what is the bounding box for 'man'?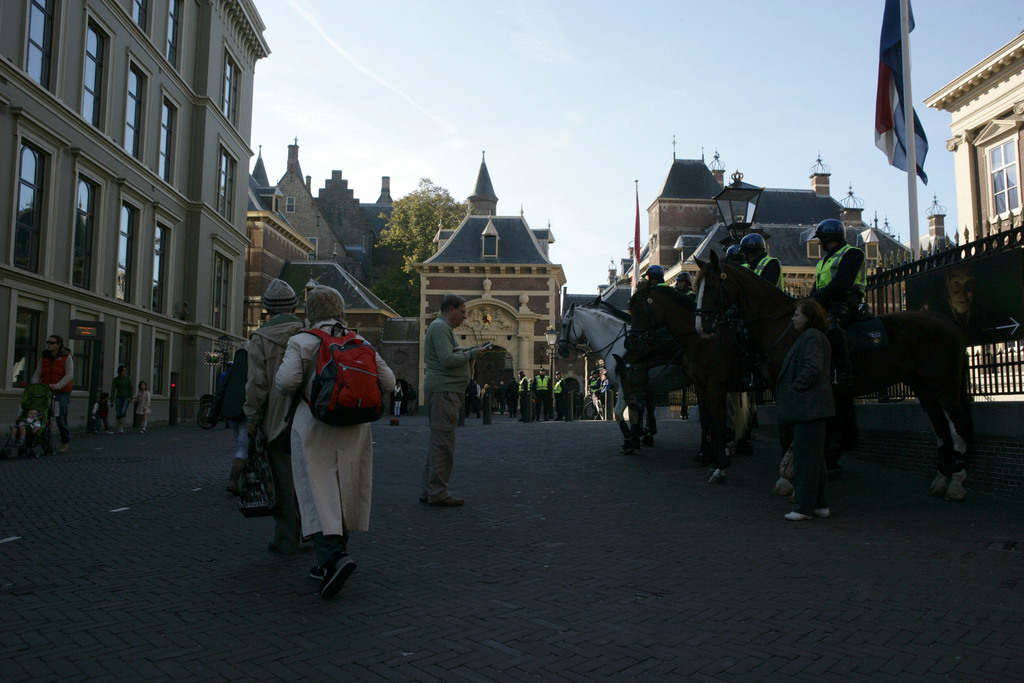
[left=643, top=265, right=671, bottom=298].
